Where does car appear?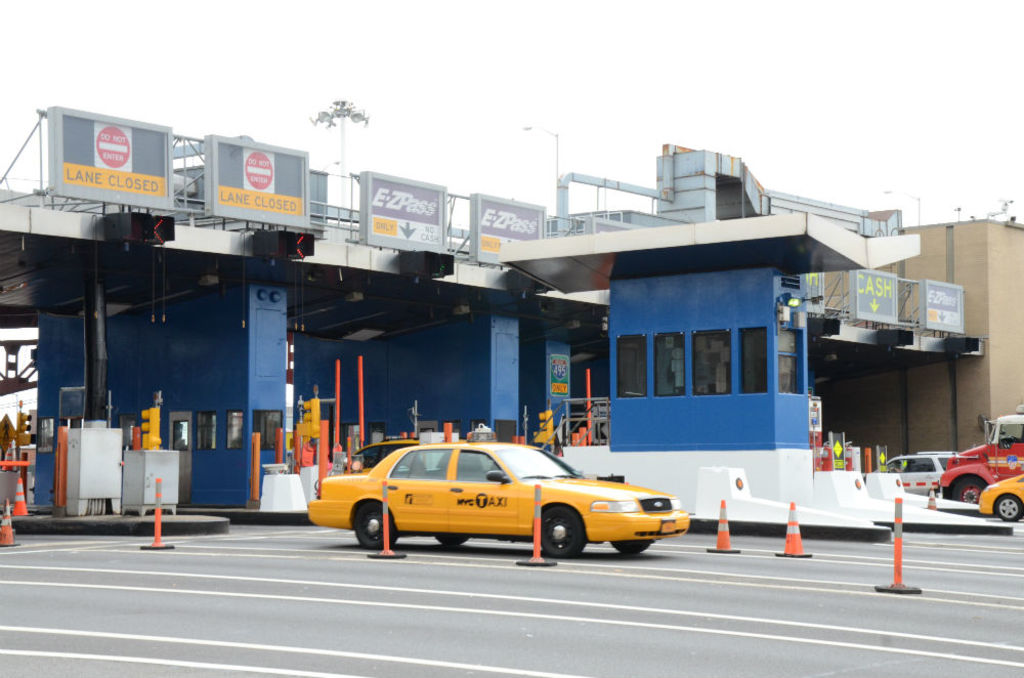
Appears at {"left": 979, "top": 472, "right": 1023, "bottom": 526}.
